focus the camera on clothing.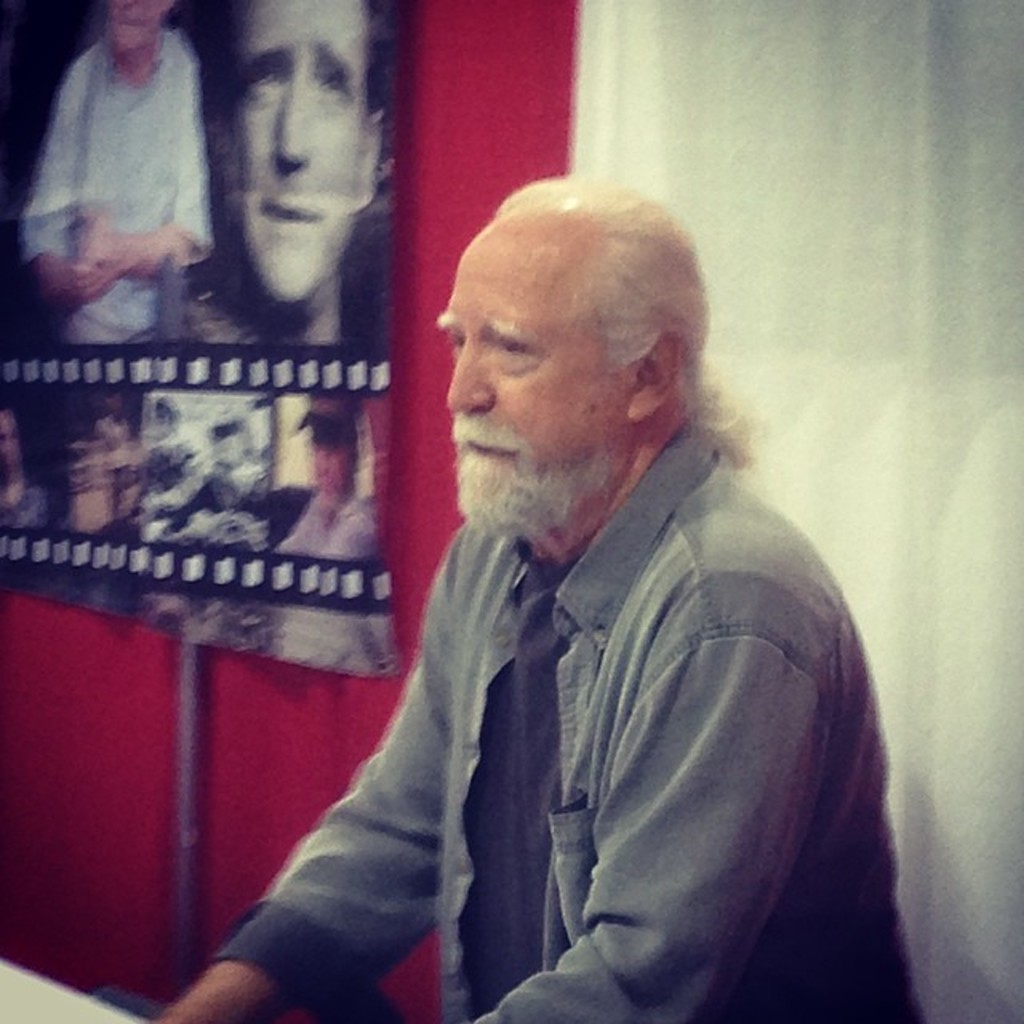
Focus region: 246 365 874 1021.
